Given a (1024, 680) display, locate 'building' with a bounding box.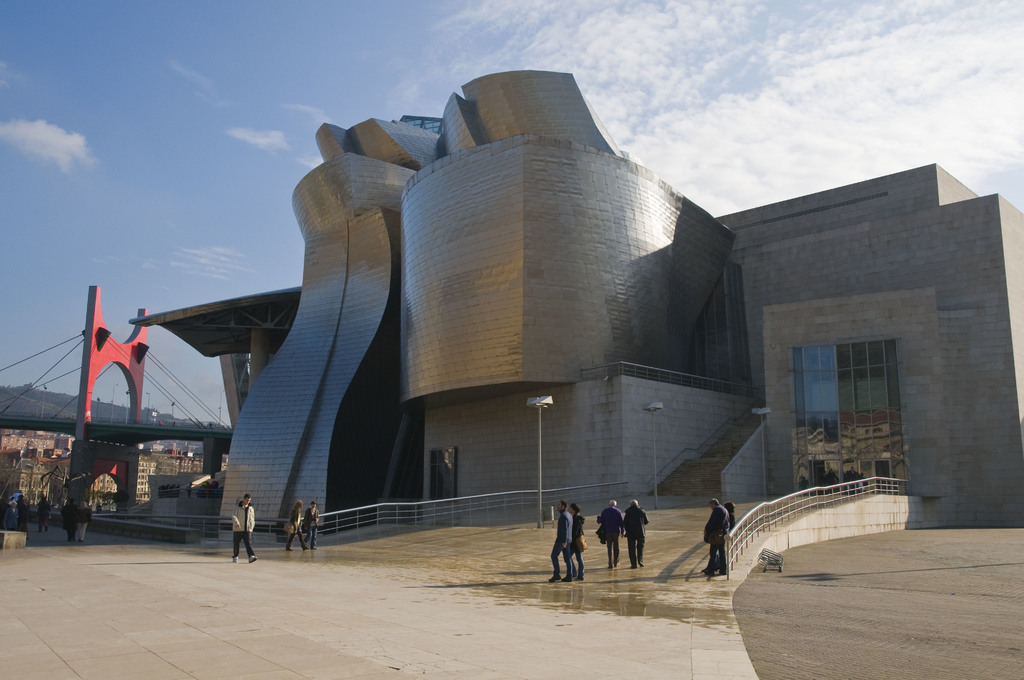
Located: bbox(129, 67, 1023, 562).
